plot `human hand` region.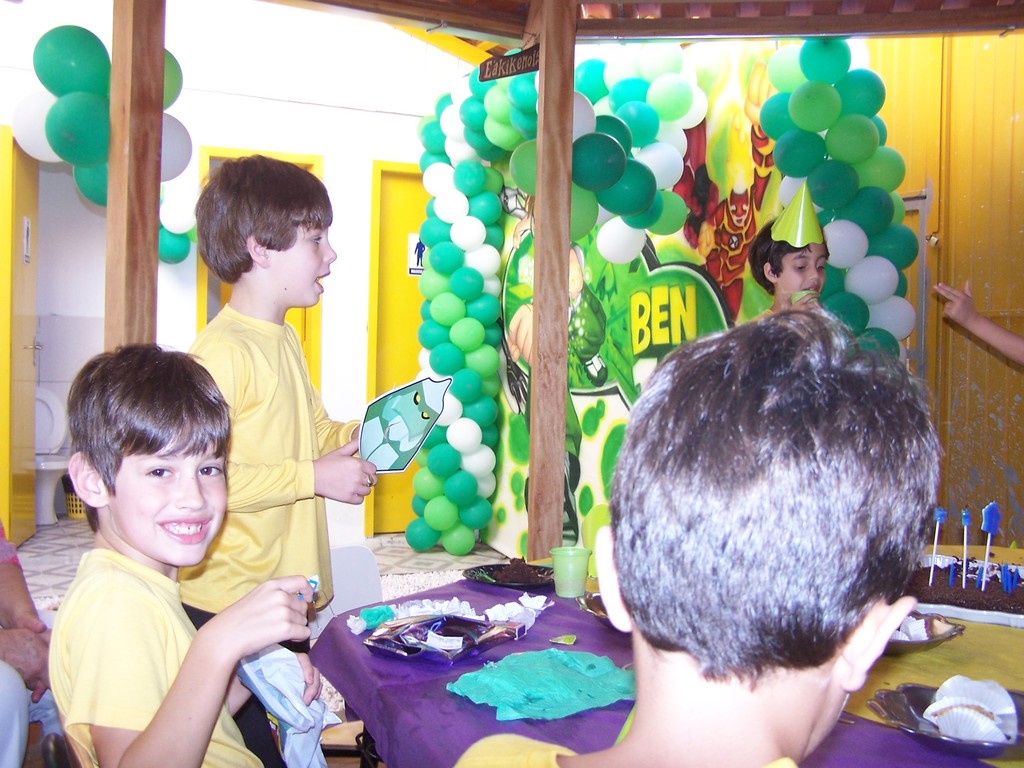
Plotted at {"x1": 744, "y1": 60, "x2": 779, "y2": 130}.
